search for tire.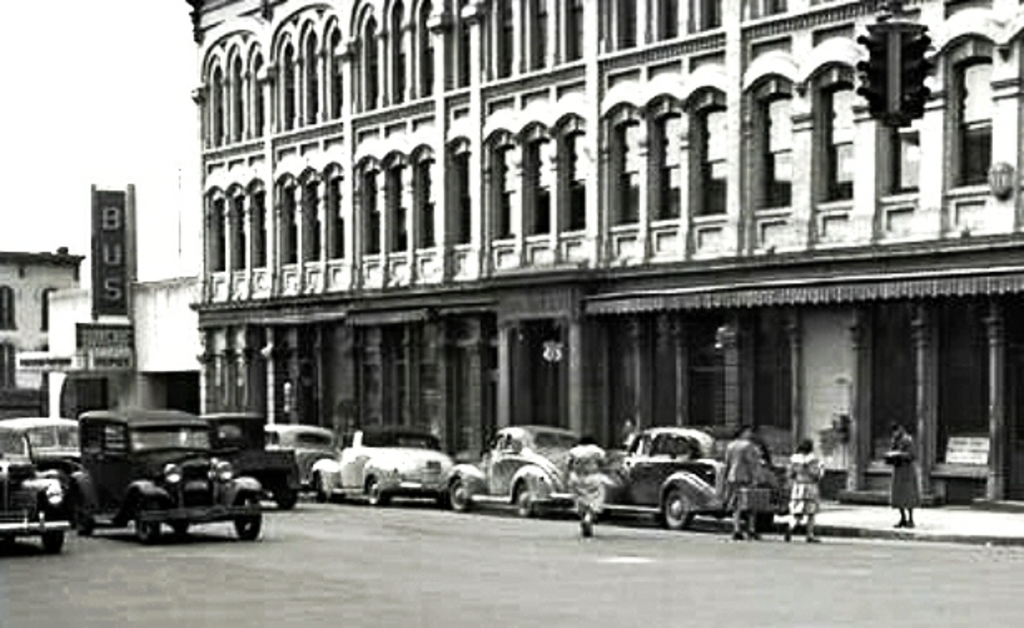
Found at (444, 481, 474, 514).
